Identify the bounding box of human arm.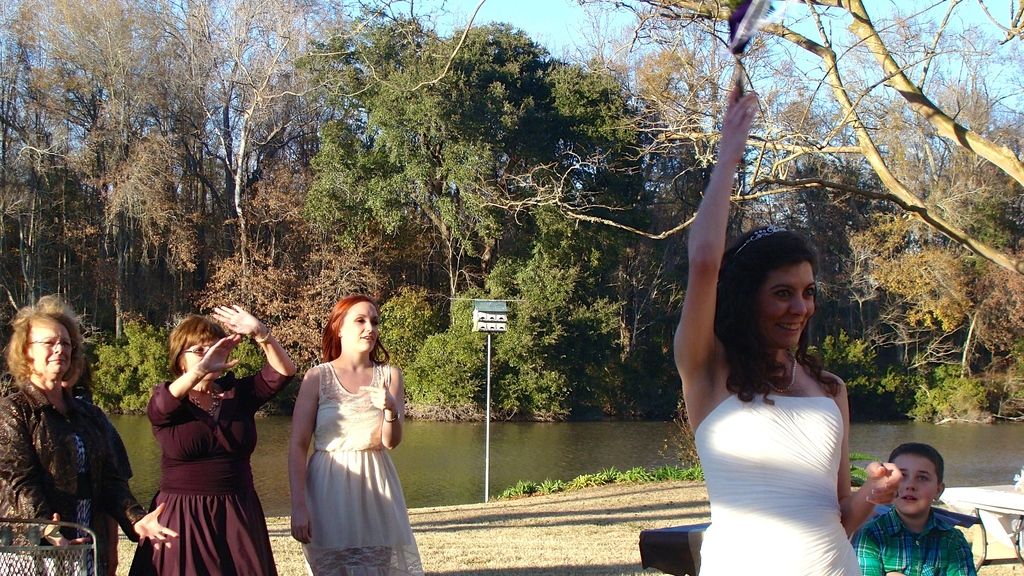
l=150, t=332, r=244, b=431.
